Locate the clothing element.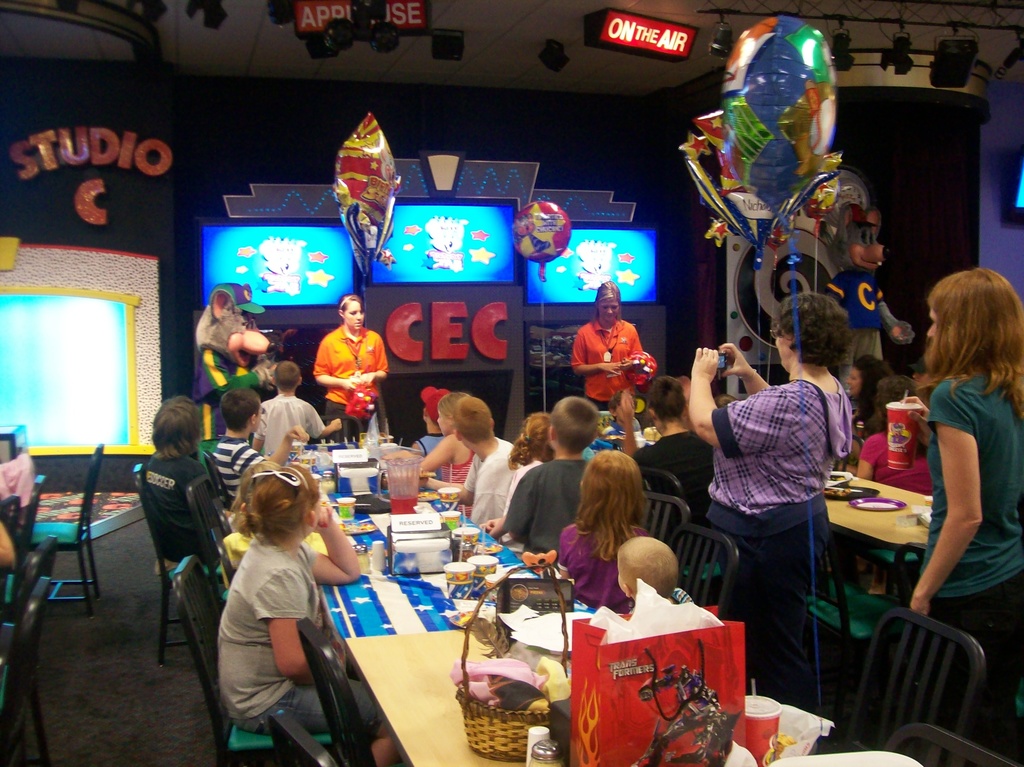
Element bbox: <box>703,373,873,543</box>.
